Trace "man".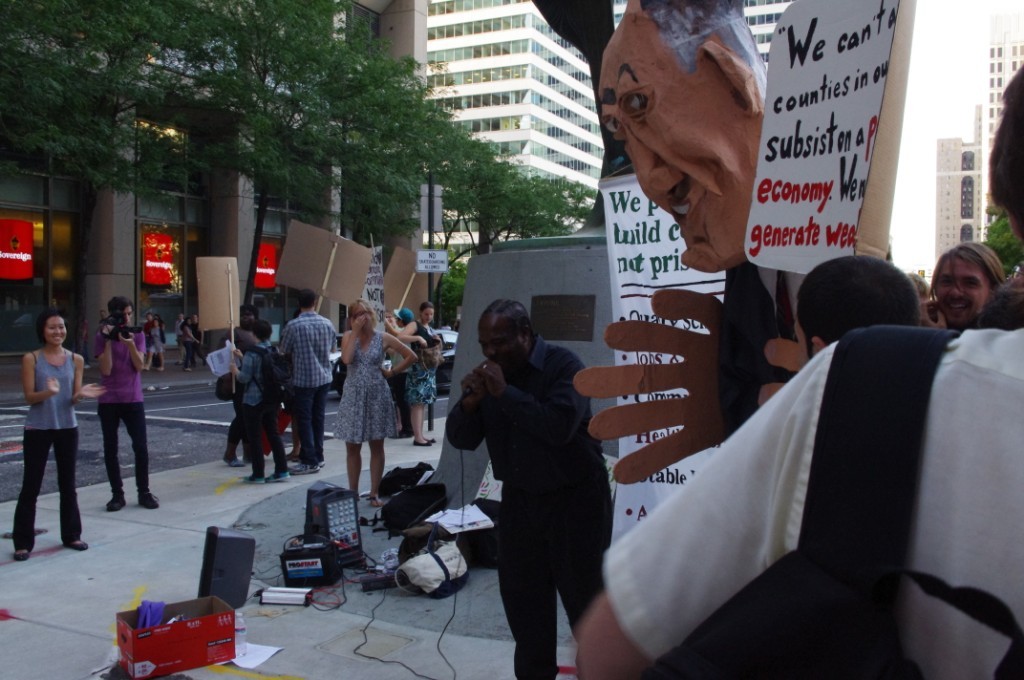
Traced to select_region(384, 307, 416, 440).
